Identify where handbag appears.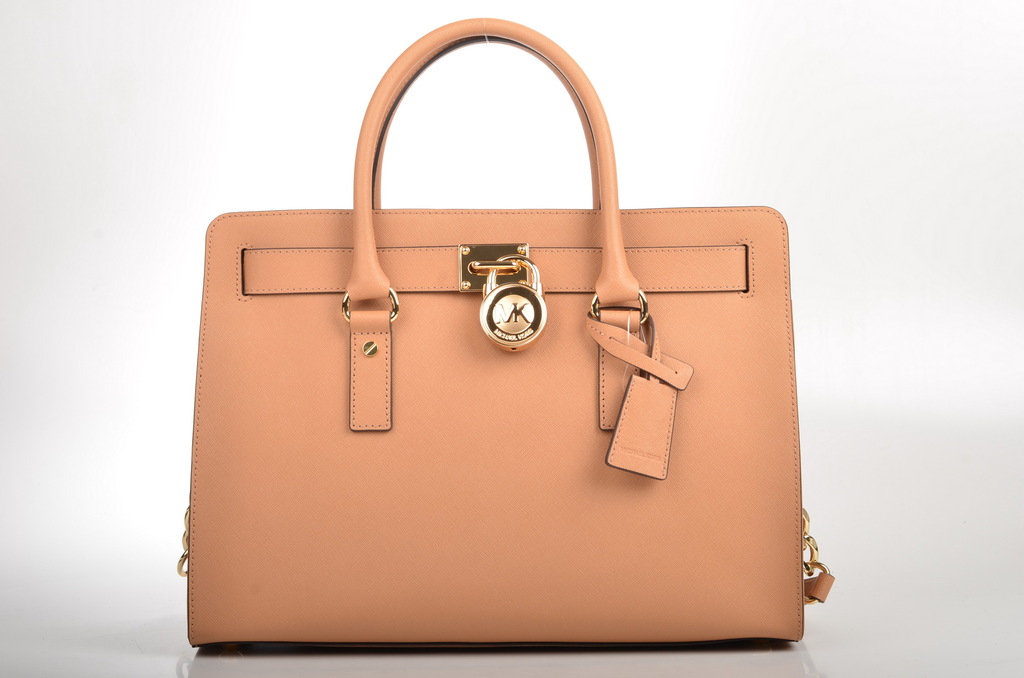
Appears at x1=176, y1=16, x2=835, y2=653.
